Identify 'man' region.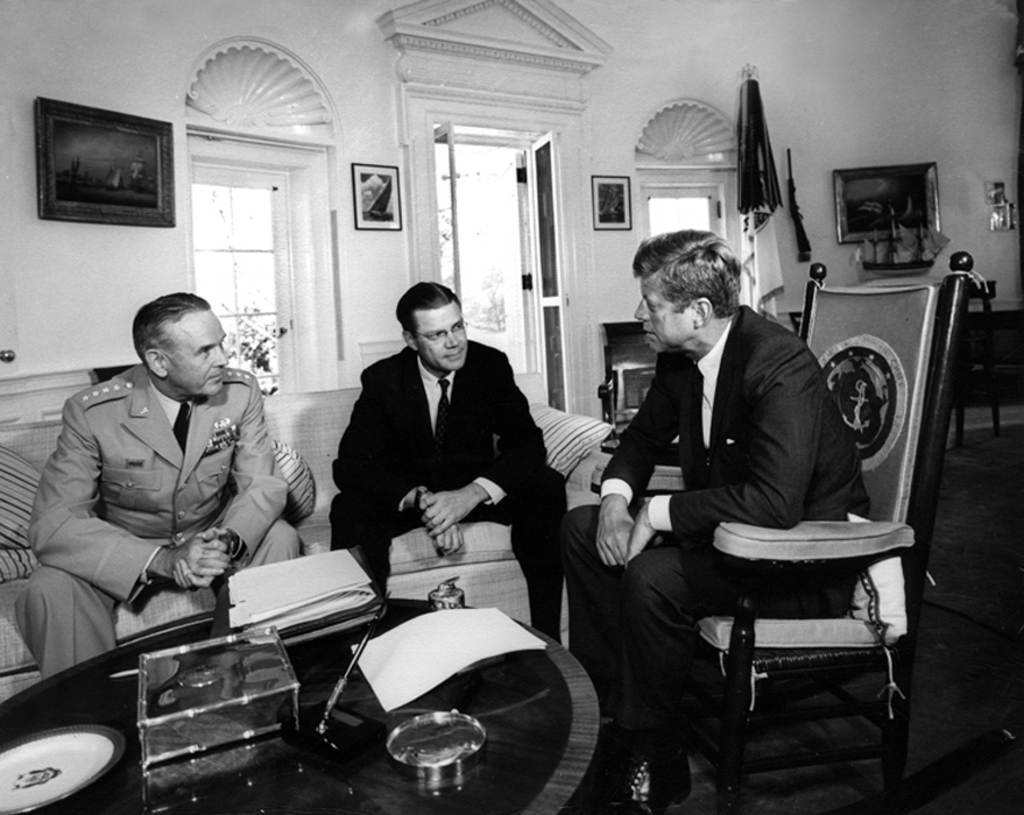
Region: bbox=(10, 289, 302, 674).
